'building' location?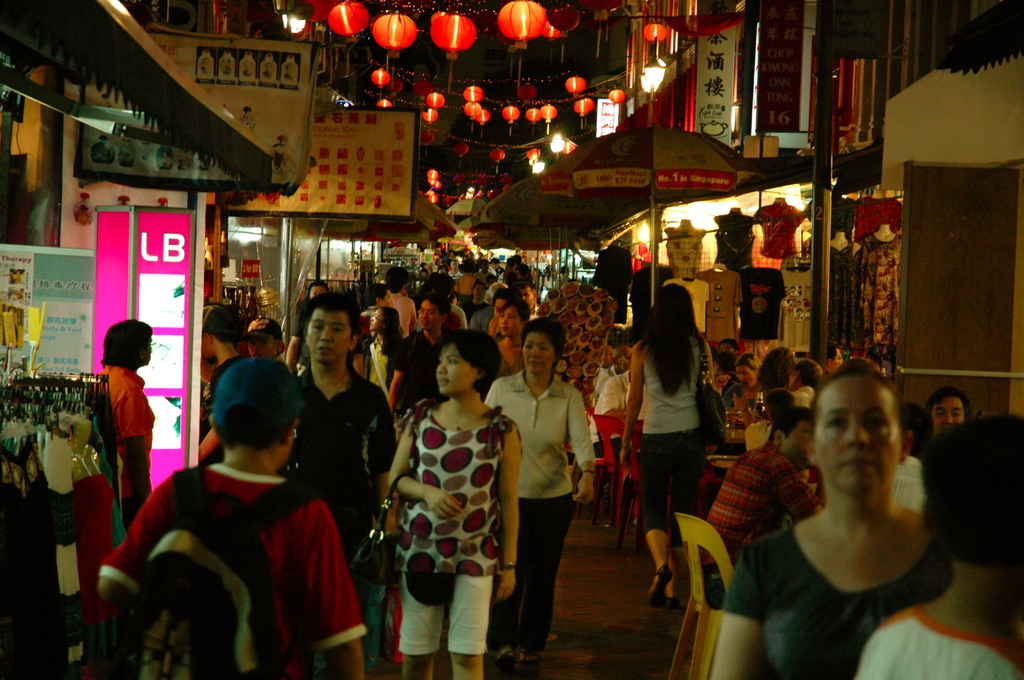
region(627, 0, 697, 131)
